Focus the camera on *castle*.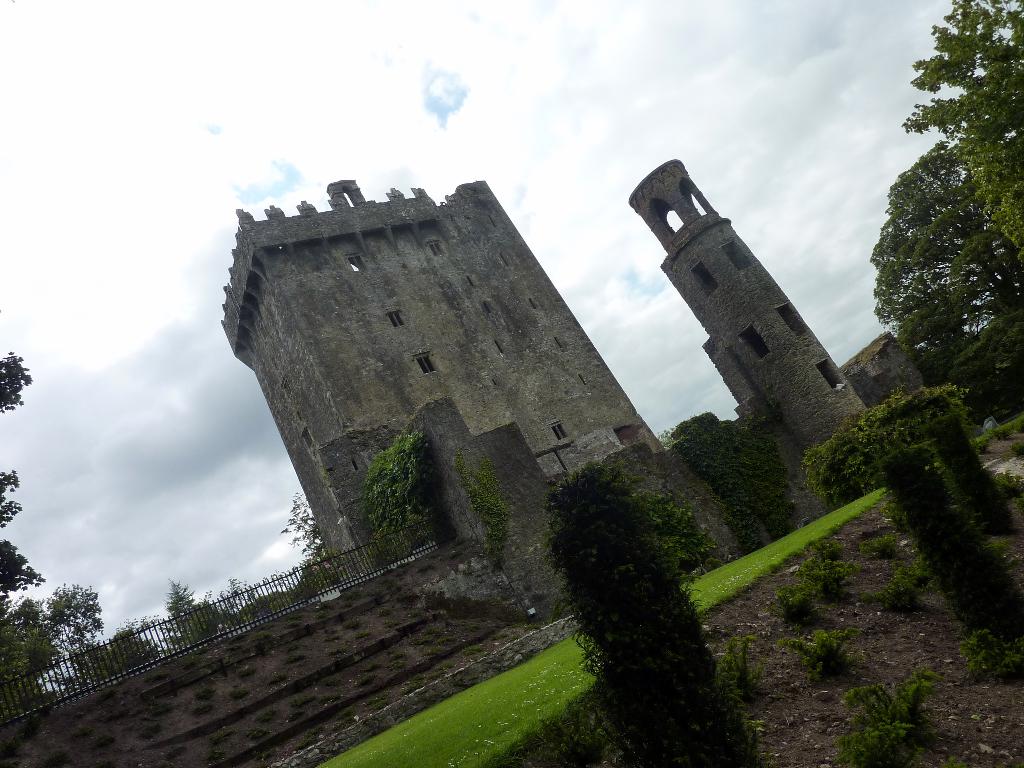
Focus region: region(620, 145, 974, 527).
